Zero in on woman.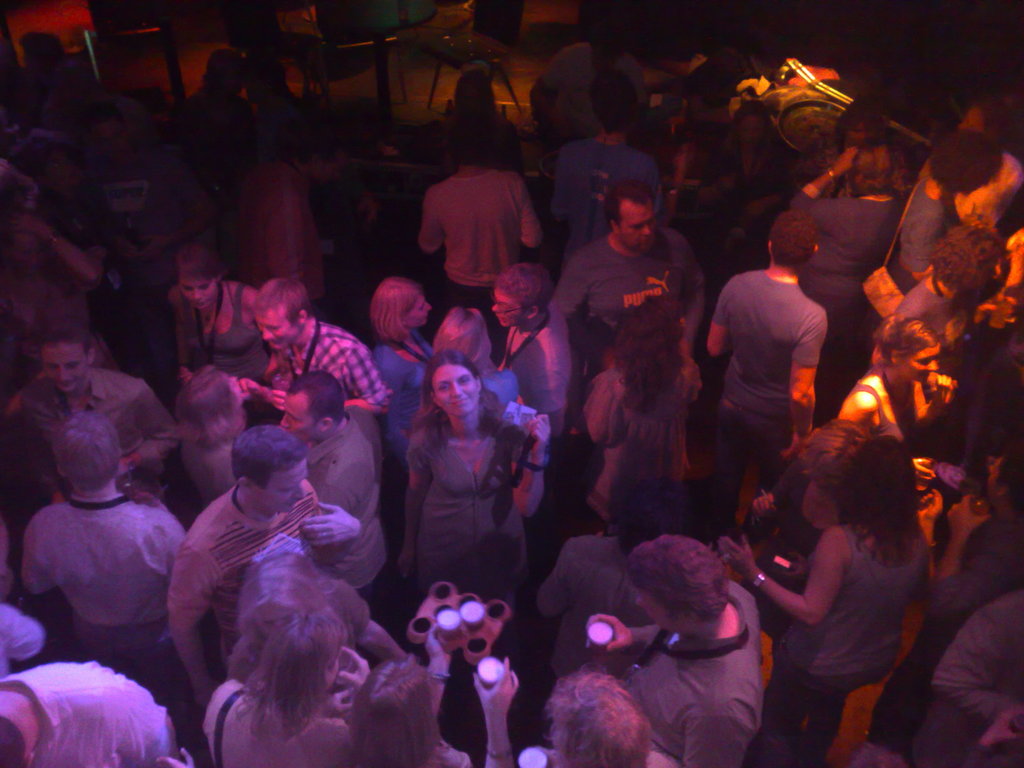
Zeroed in: <bbox>164, 369, 278, 532</bbox>.
